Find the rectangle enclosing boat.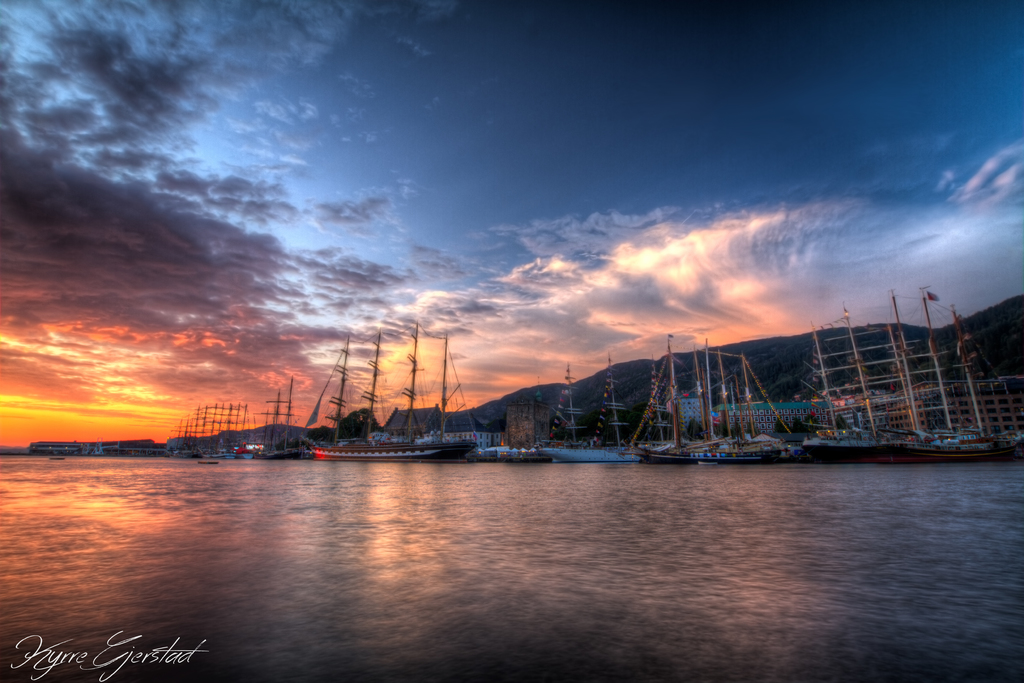
select_region(50, 454, 66, 461).
